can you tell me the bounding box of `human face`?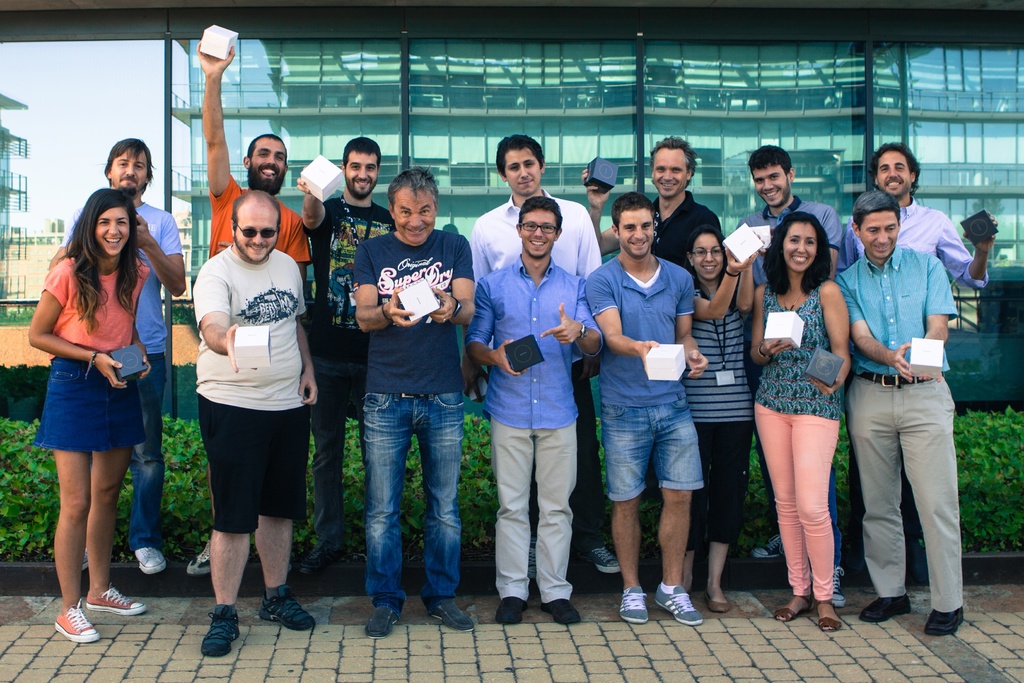
l=335, t=142, r=390, b=188.
